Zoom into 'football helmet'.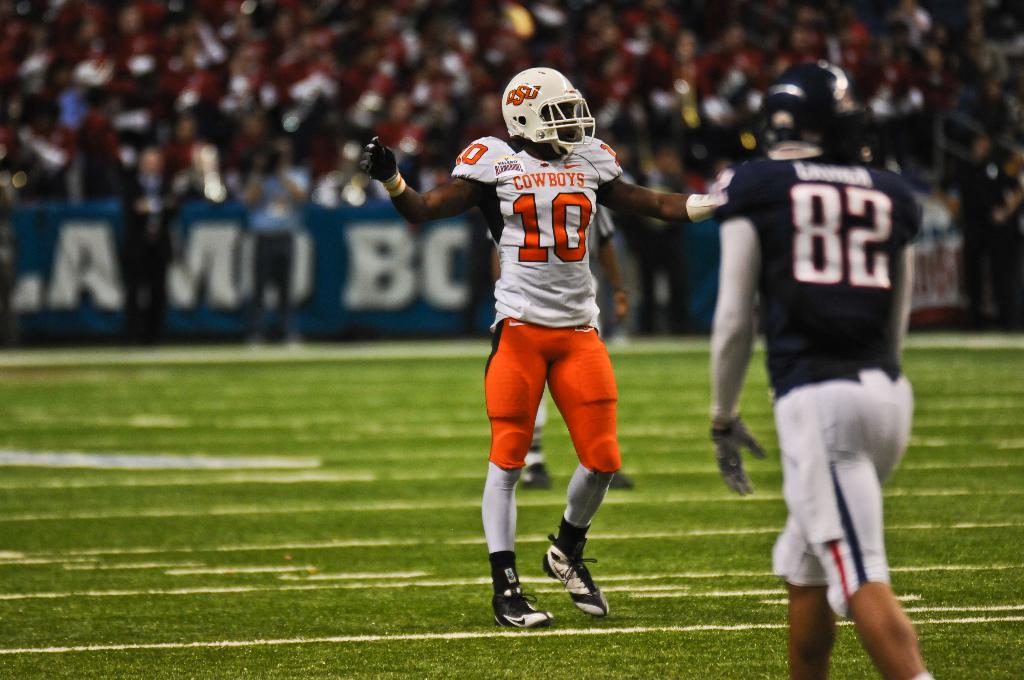
Zoom target: bbox(758, 59, 872, 154).
